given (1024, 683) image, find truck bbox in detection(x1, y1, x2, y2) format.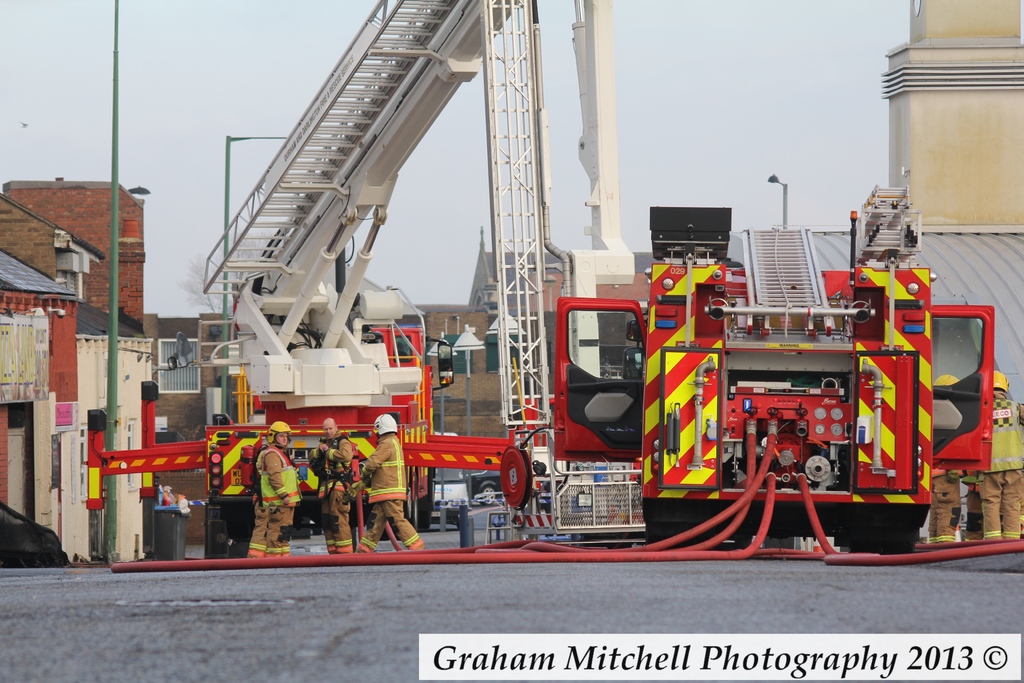
detection(573, 199, 949, 532).
